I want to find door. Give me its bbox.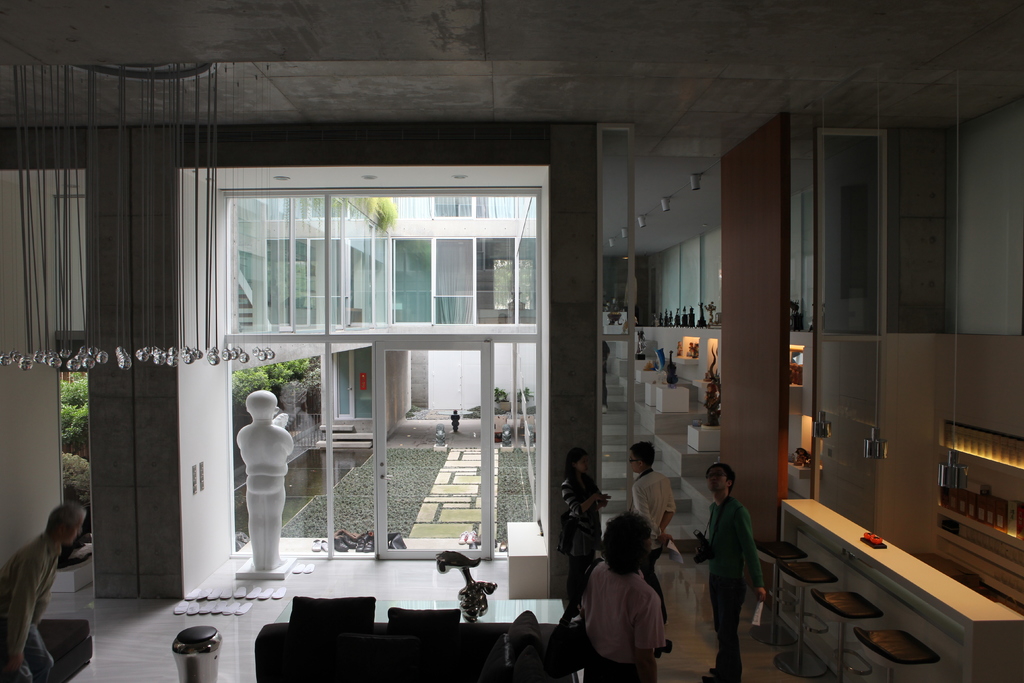
[373, 344, 490, 562].
